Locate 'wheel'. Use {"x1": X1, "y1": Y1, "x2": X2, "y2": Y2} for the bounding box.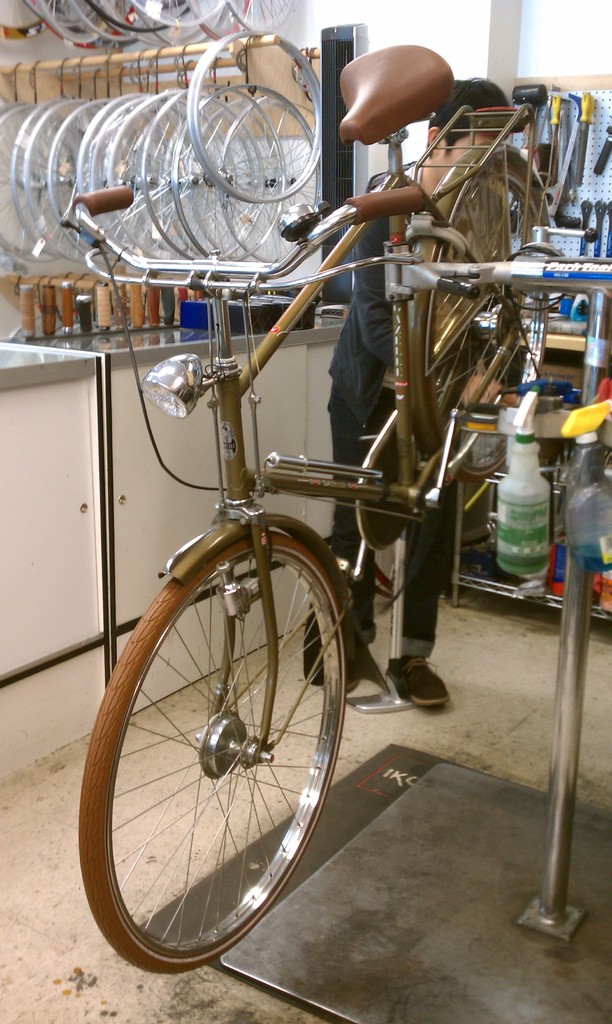
{"x1": 421, "y1": 149, "x2": 556, "y2": 497}.
